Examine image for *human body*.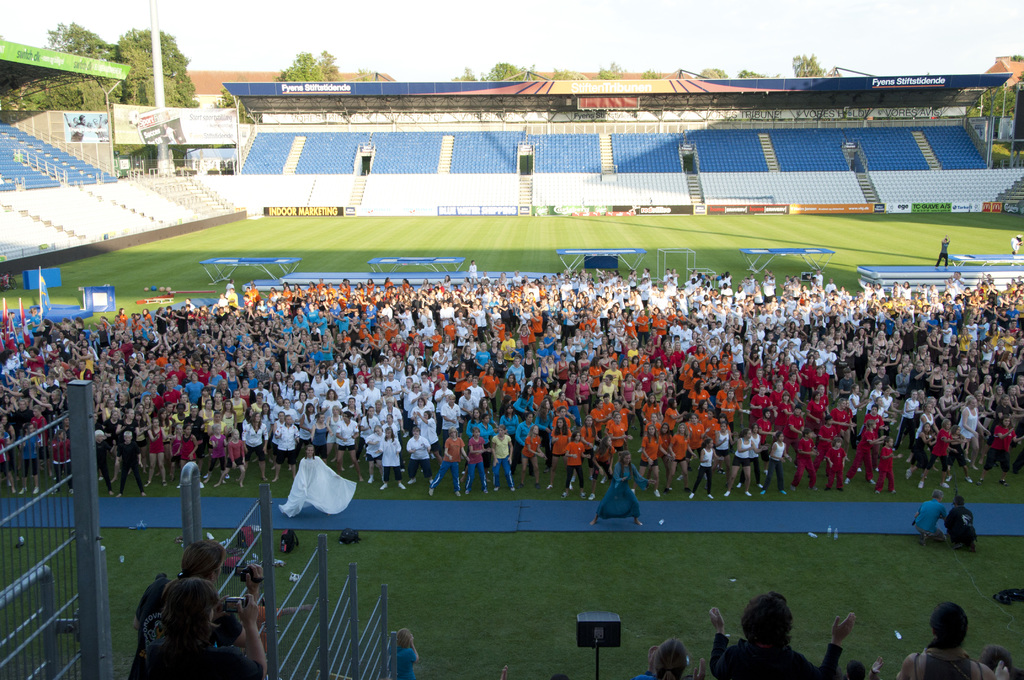
Examination result: rect(757, 316, 778, 318).
